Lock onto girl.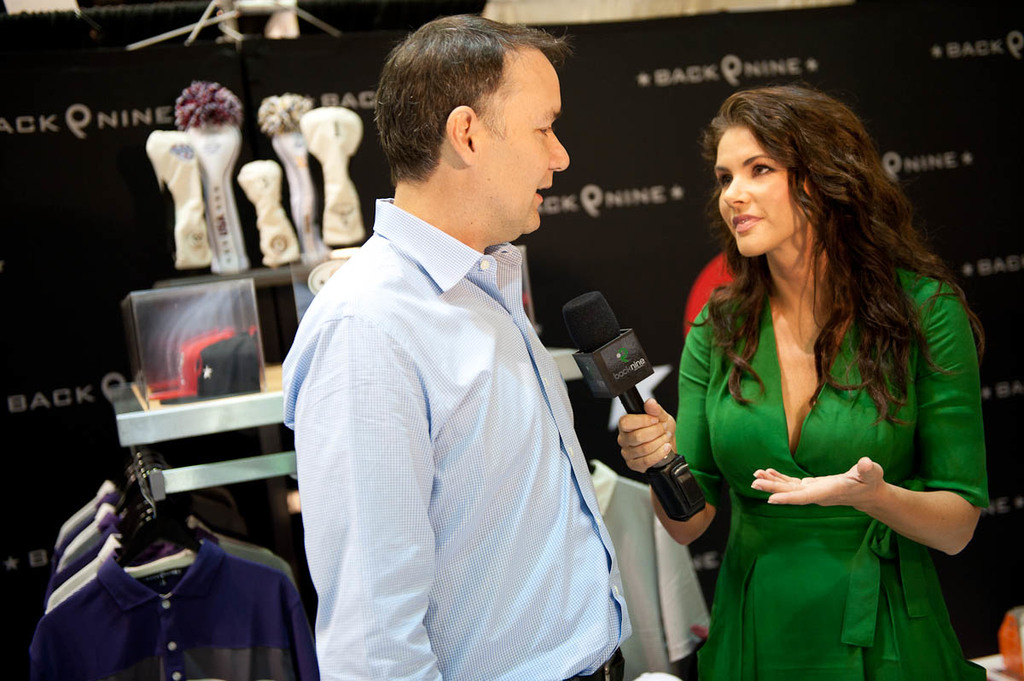
Locked: <box>615,88,991,680</box>.
